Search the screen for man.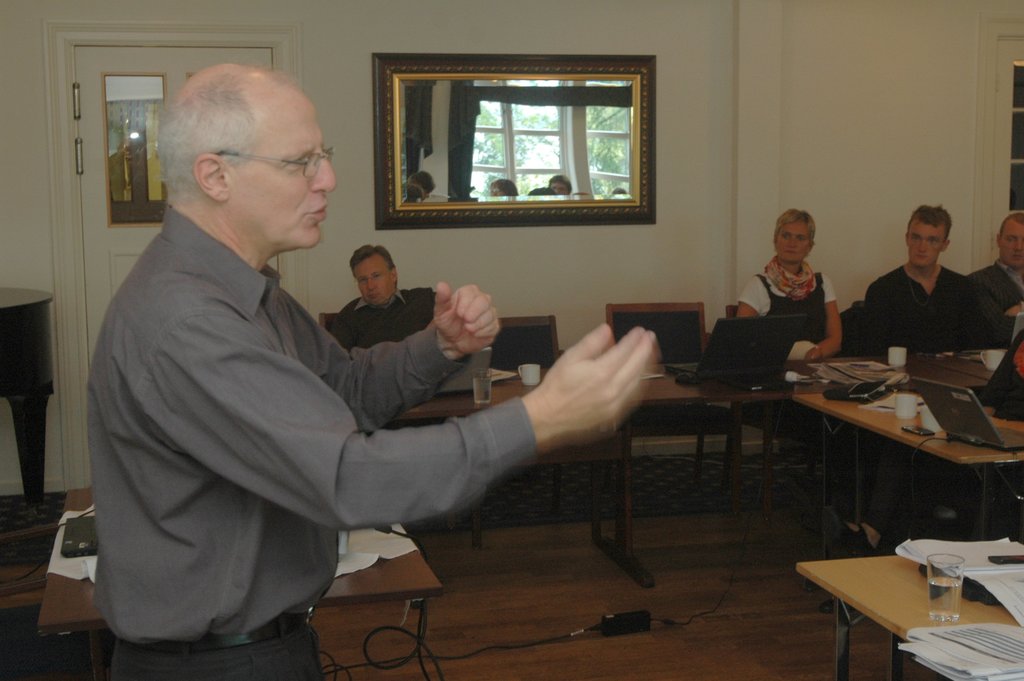
Found at 963 211 1023 341.
